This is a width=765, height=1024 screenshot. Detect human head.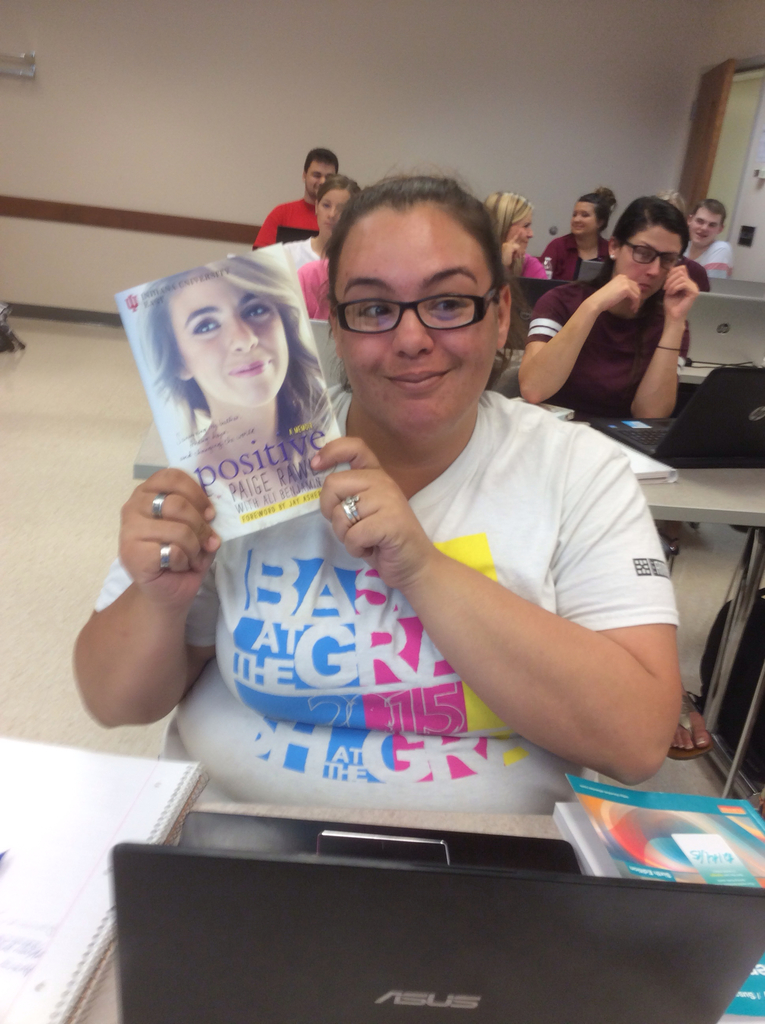
<region>300, 148, 340, 197</region>.
